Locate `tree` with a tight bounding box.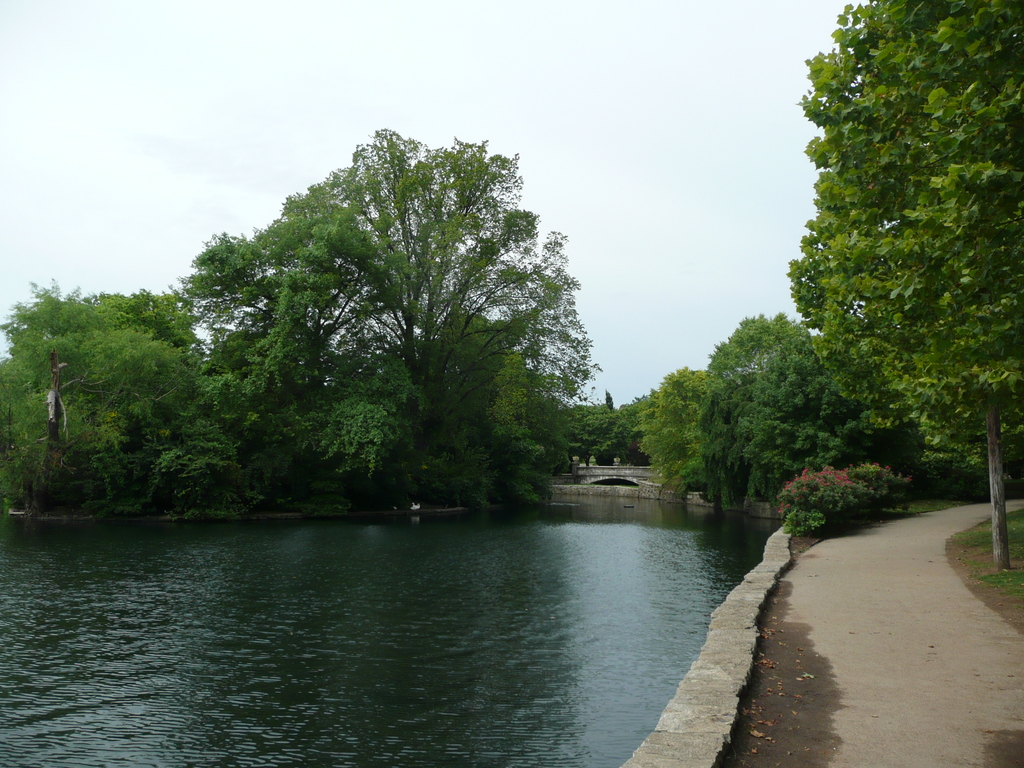
x1=567 y1=397 x2=636 y2=462.
